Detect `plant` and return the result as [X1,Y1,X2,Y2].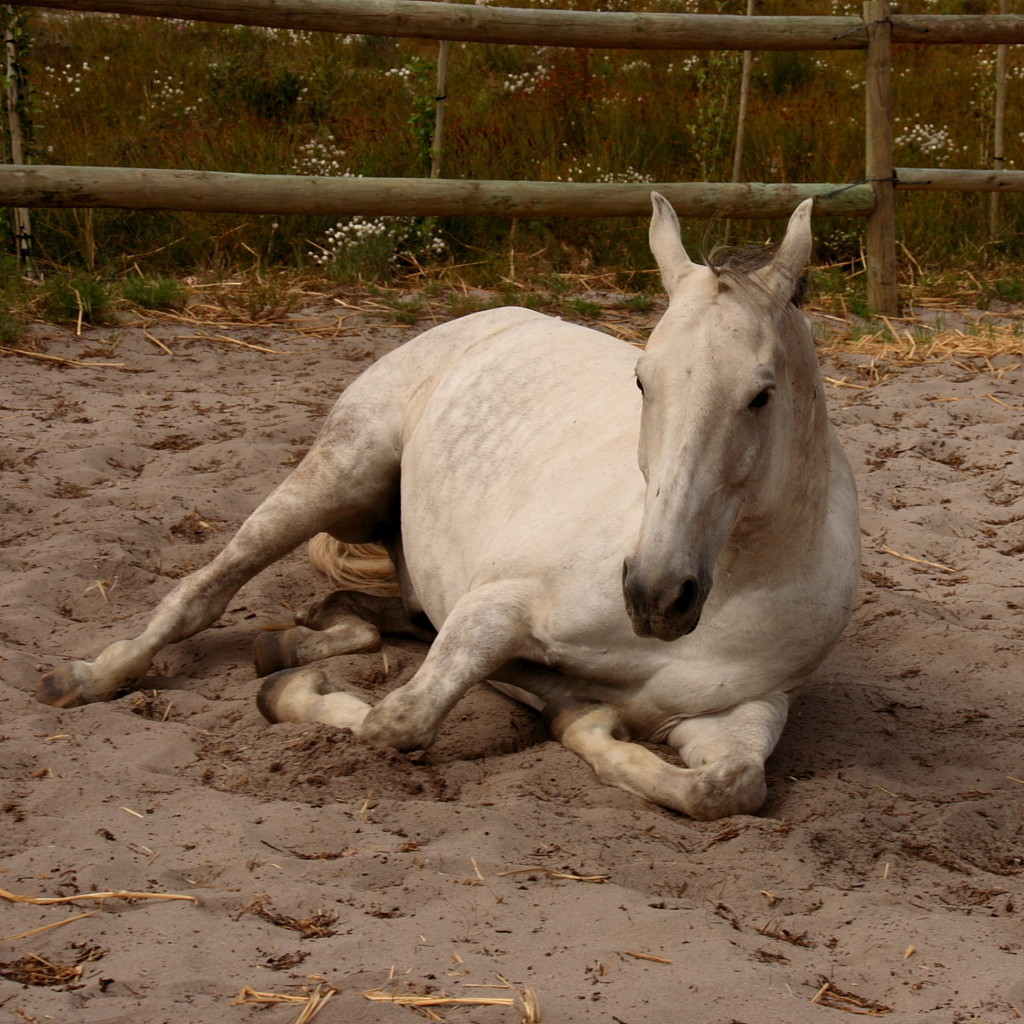
[975,268,1018,314].
